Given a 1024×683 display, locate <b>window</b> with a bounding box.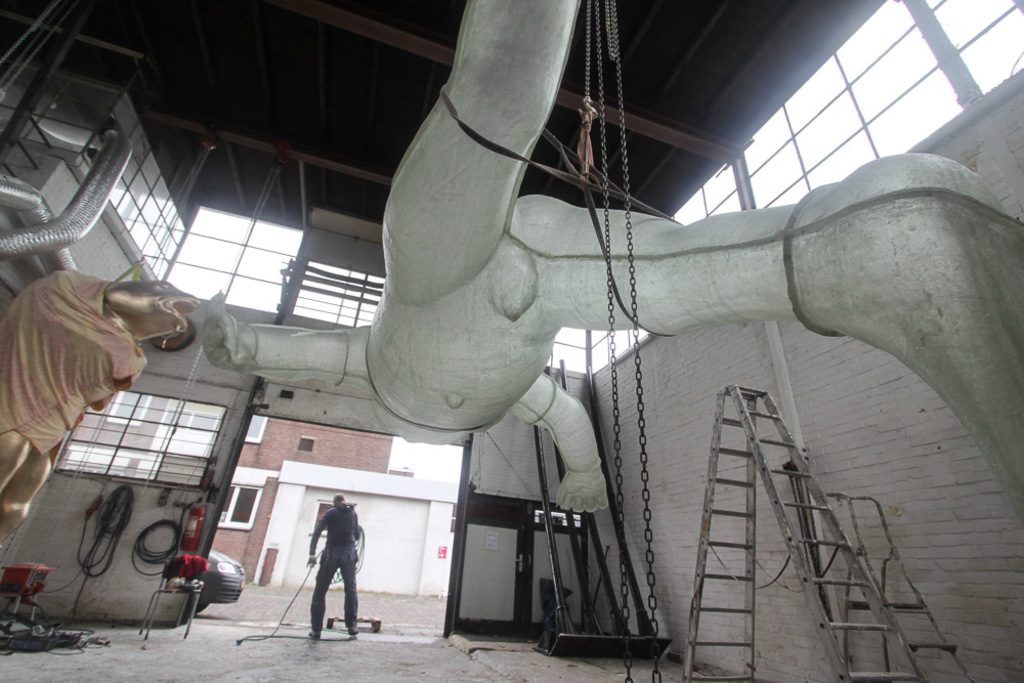
Located: 163/404/220/434.
